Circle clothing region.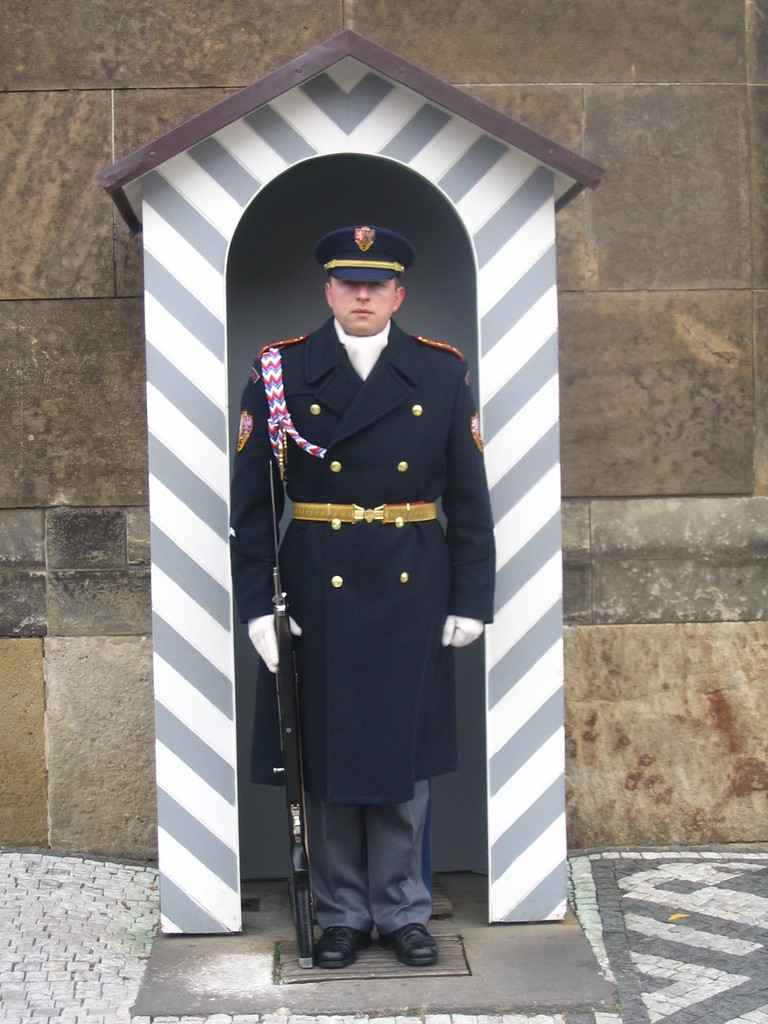
Region: (232, 270, 496, 878).
